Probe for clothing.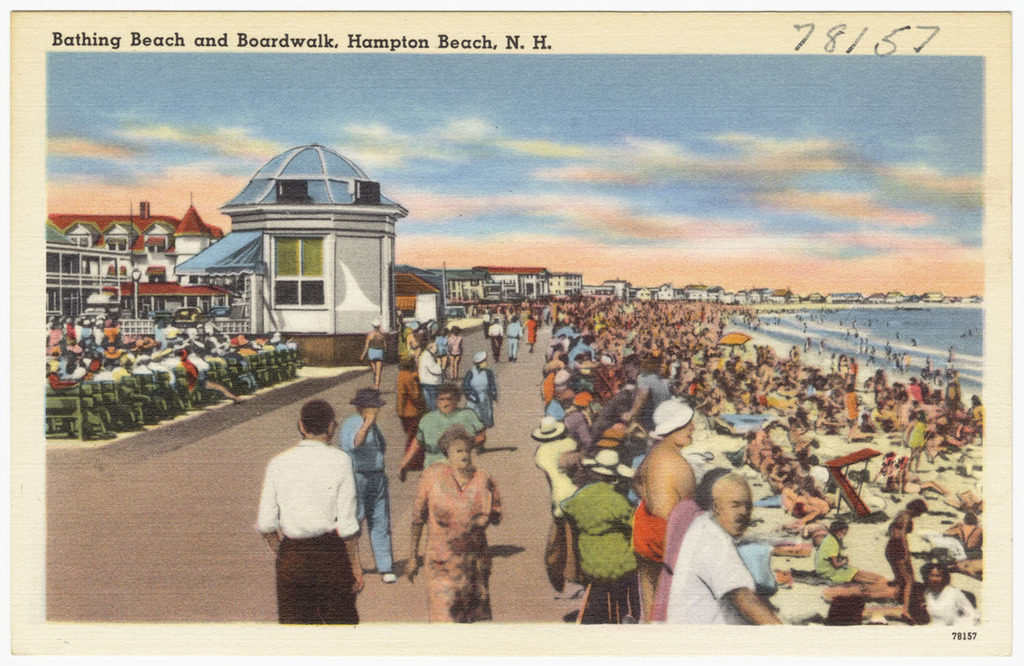
Probe result: Rect(524, 316, 538, 350).
